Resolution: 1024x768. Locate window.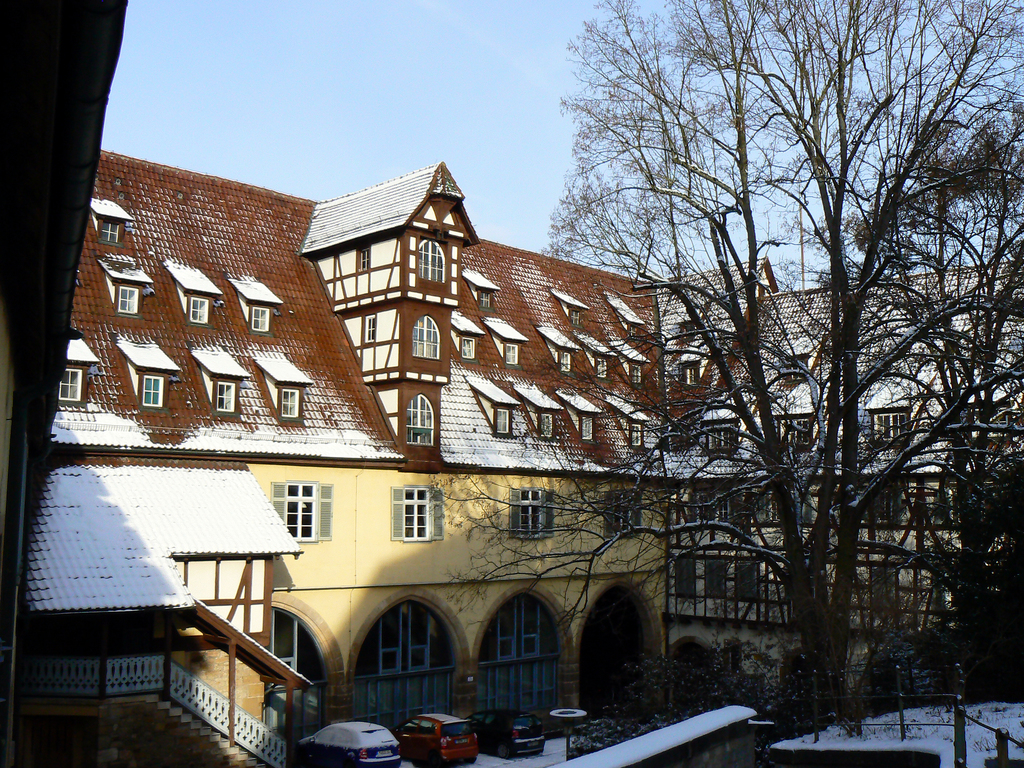
<region>351, 600, 451, 676</region>.
